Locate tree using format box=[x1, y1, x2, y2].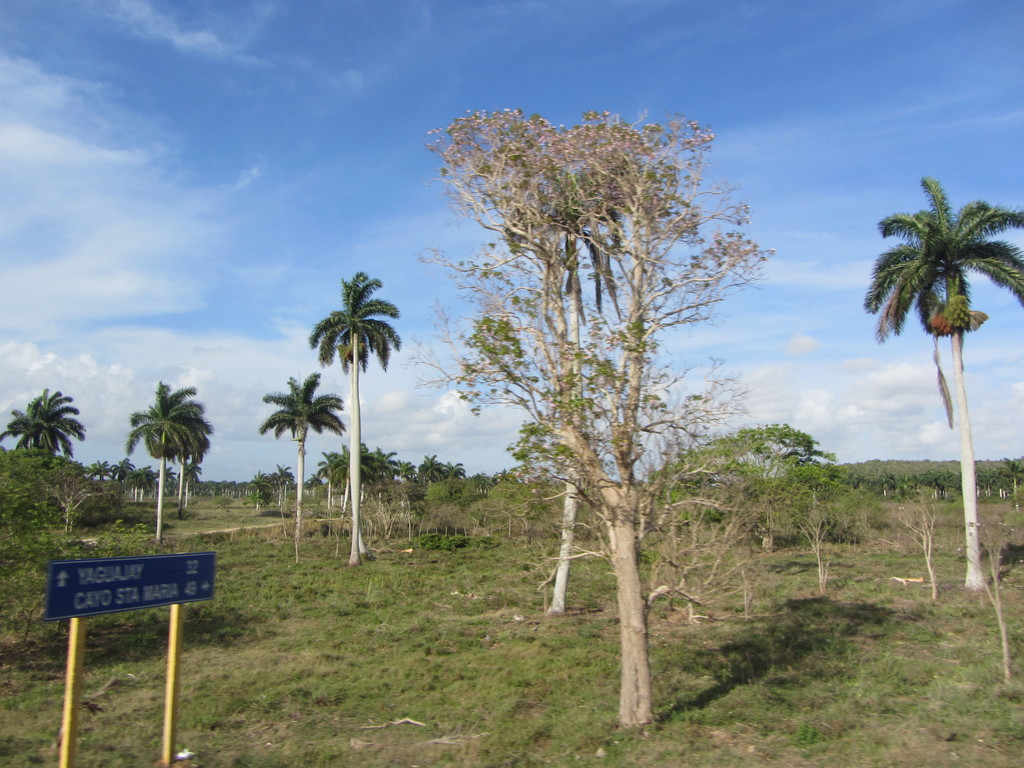
box=[433, 56, 744, 712].
